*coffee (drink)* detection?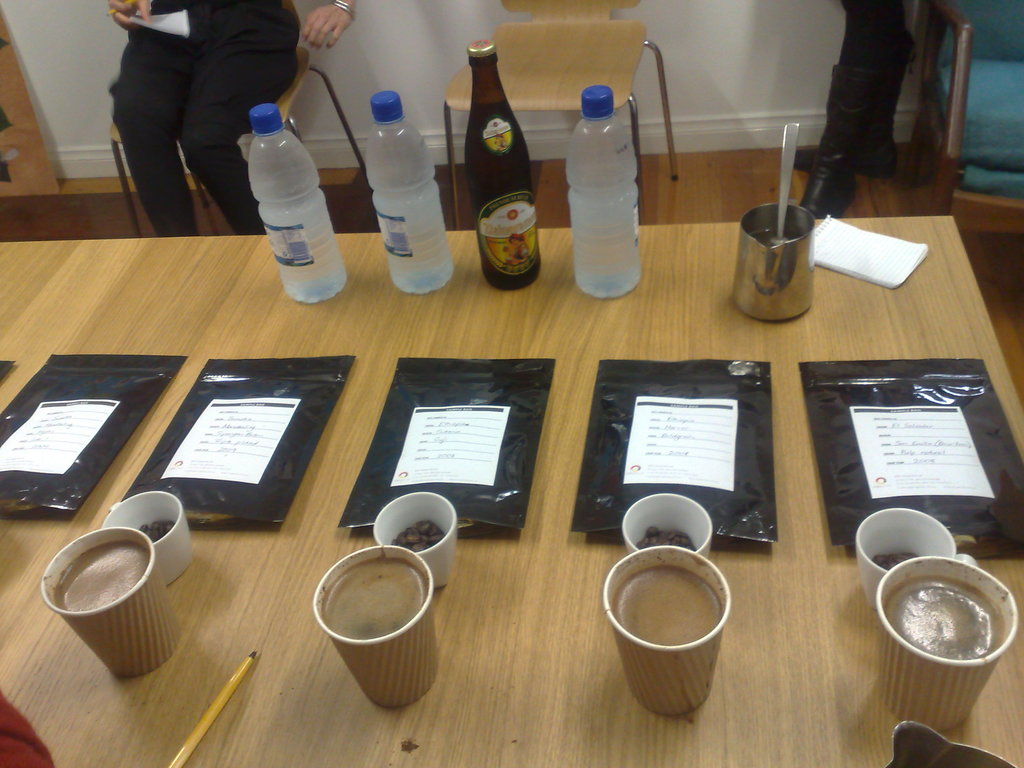
locate(54, 544, 149, 609)
